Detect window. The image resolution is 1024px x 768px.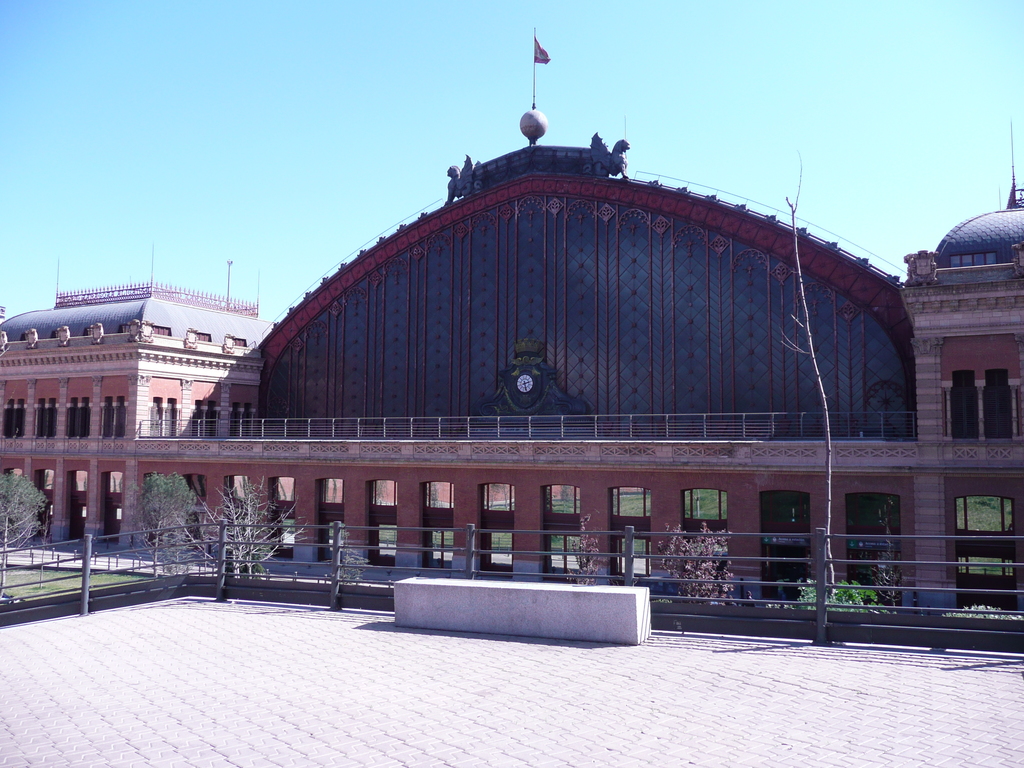
<box>143,472,168,542</box>.
